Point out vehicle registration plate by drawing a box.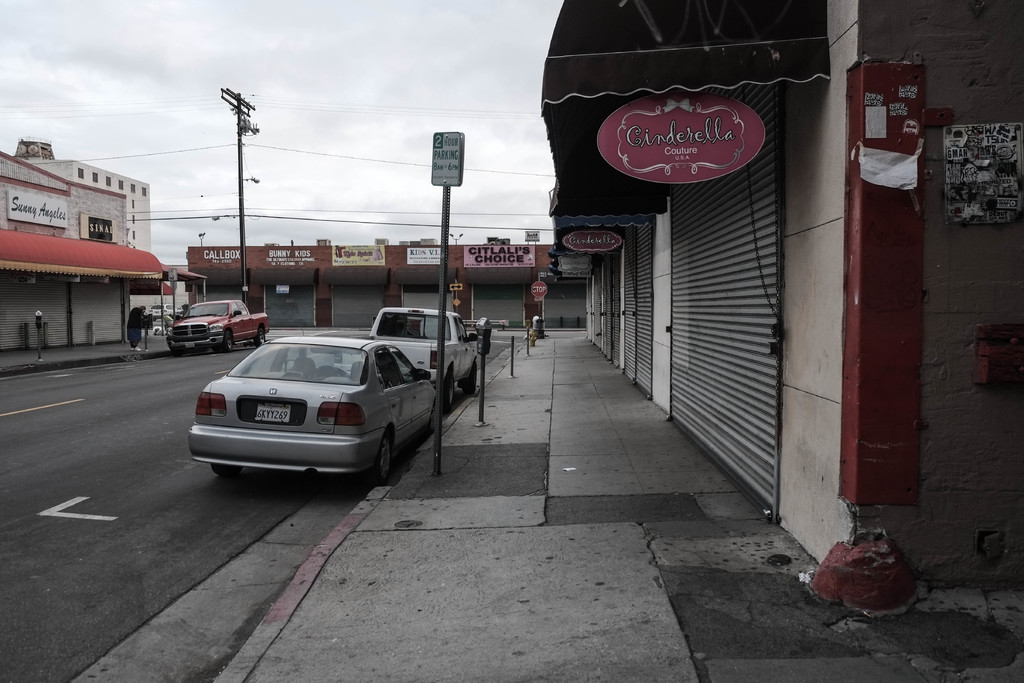
<box>254,406,290,425</box>.
